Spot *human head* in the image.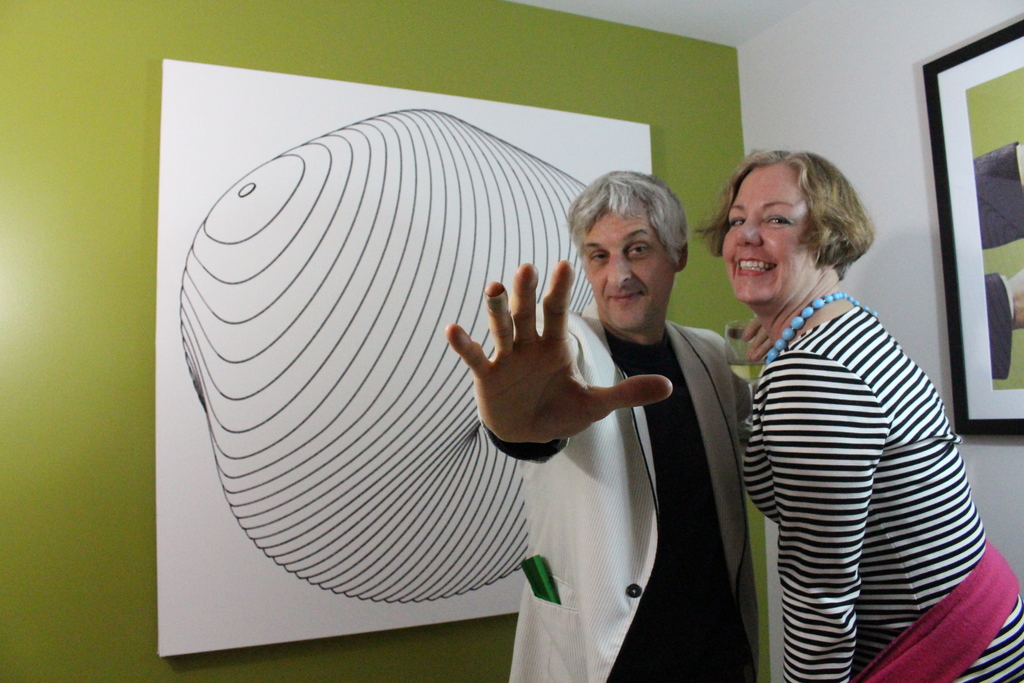
*human head* found at BBox(712, 142, 870, 294).
